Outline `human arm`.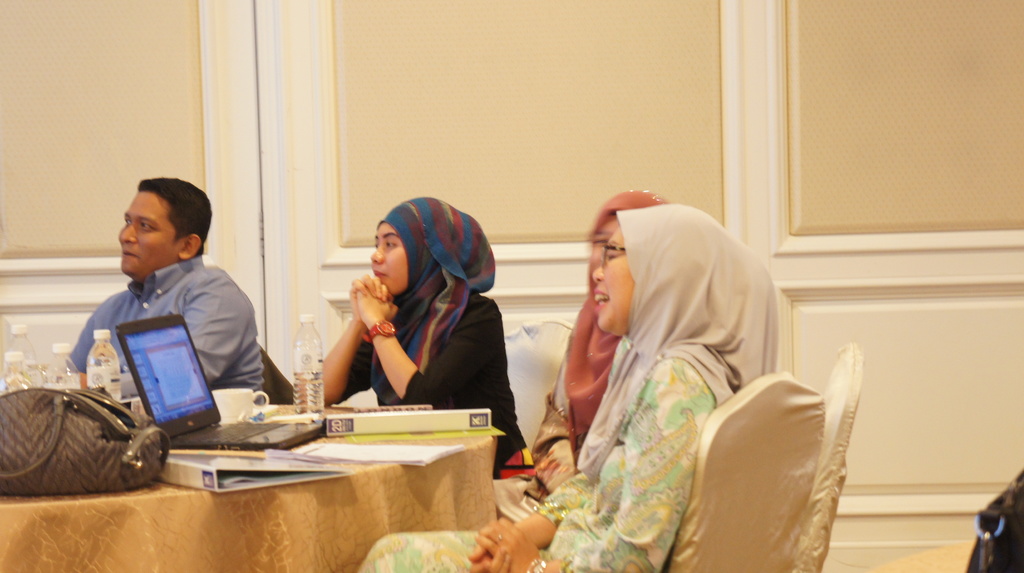
Outline: (x1=528, y1=331, x2=583, y2=497).
